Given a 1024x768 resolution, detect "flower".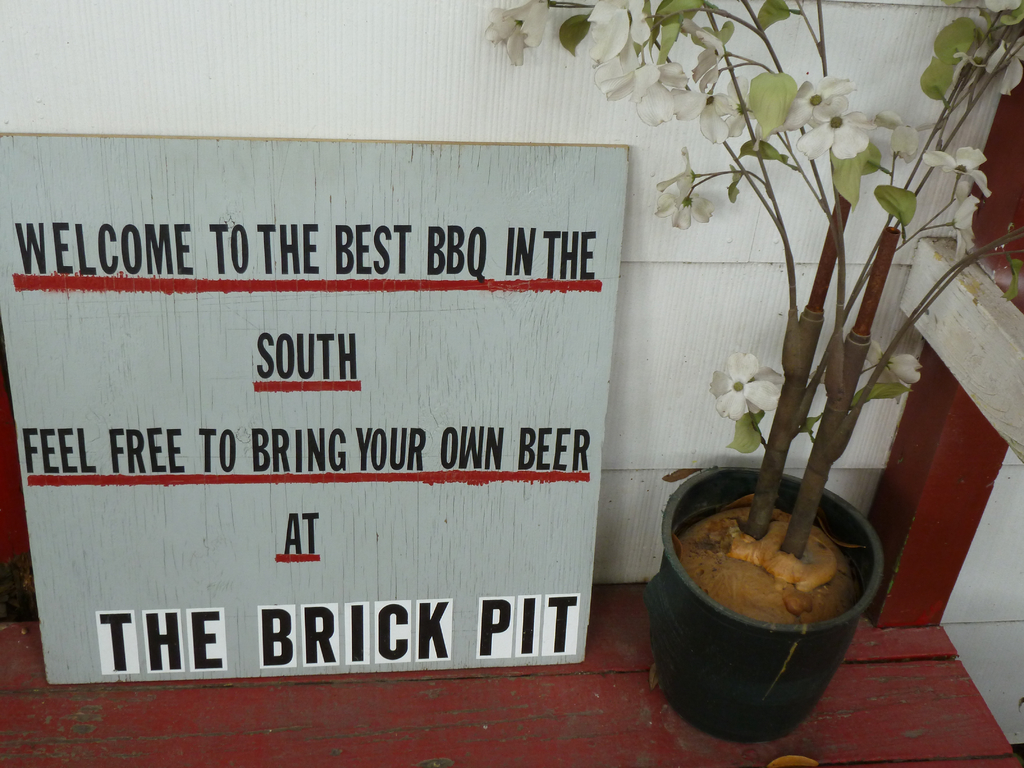
<box>483,0,551,66</box>.
